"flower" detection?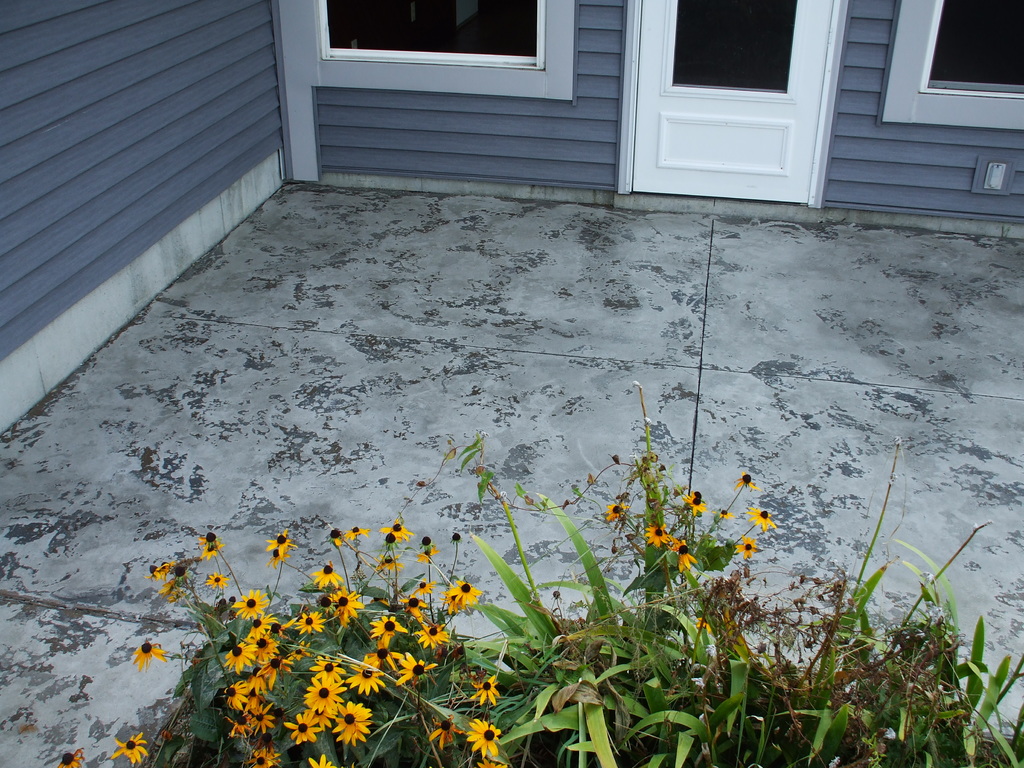
465 673 502 709
